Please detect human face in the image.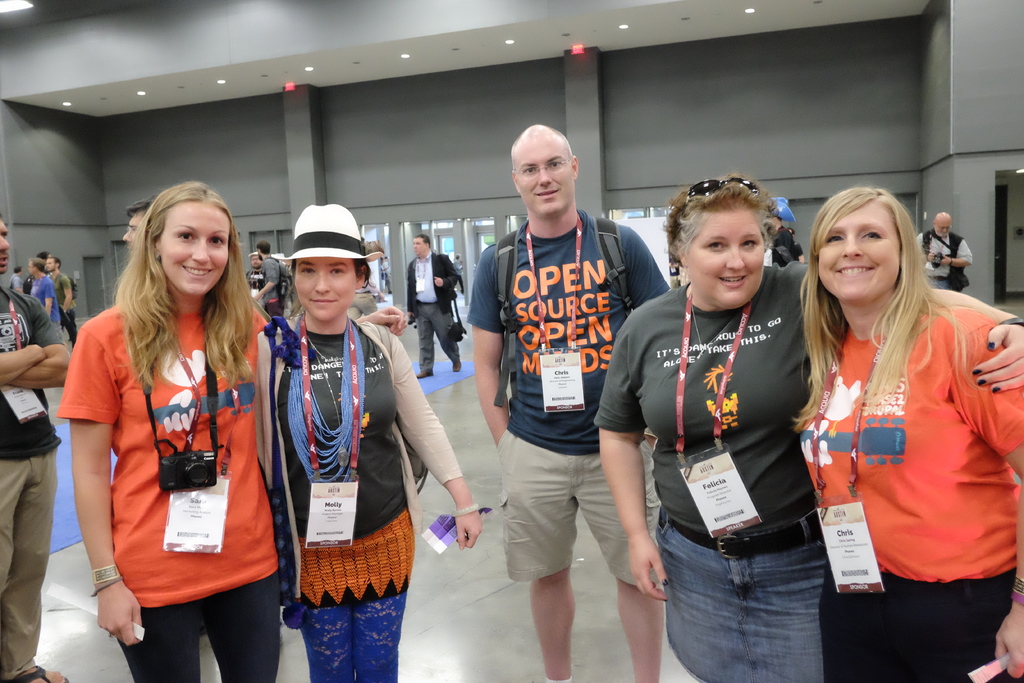
l=122, t=208, r=146, b=240.
